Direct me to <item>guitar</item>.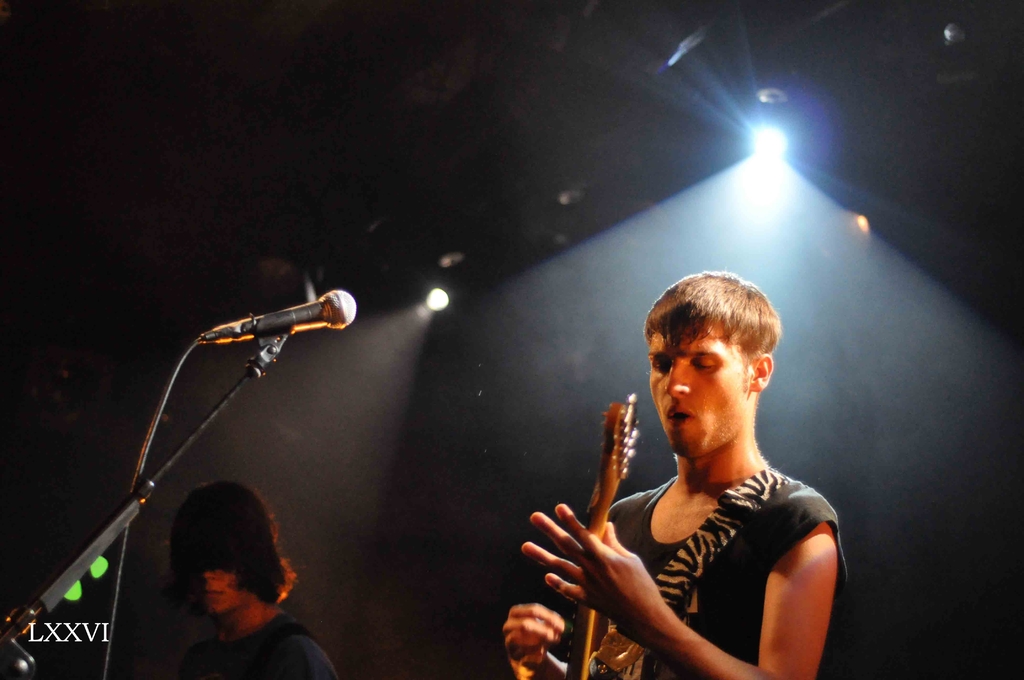
Direction: (543, 387, 651, 679).
